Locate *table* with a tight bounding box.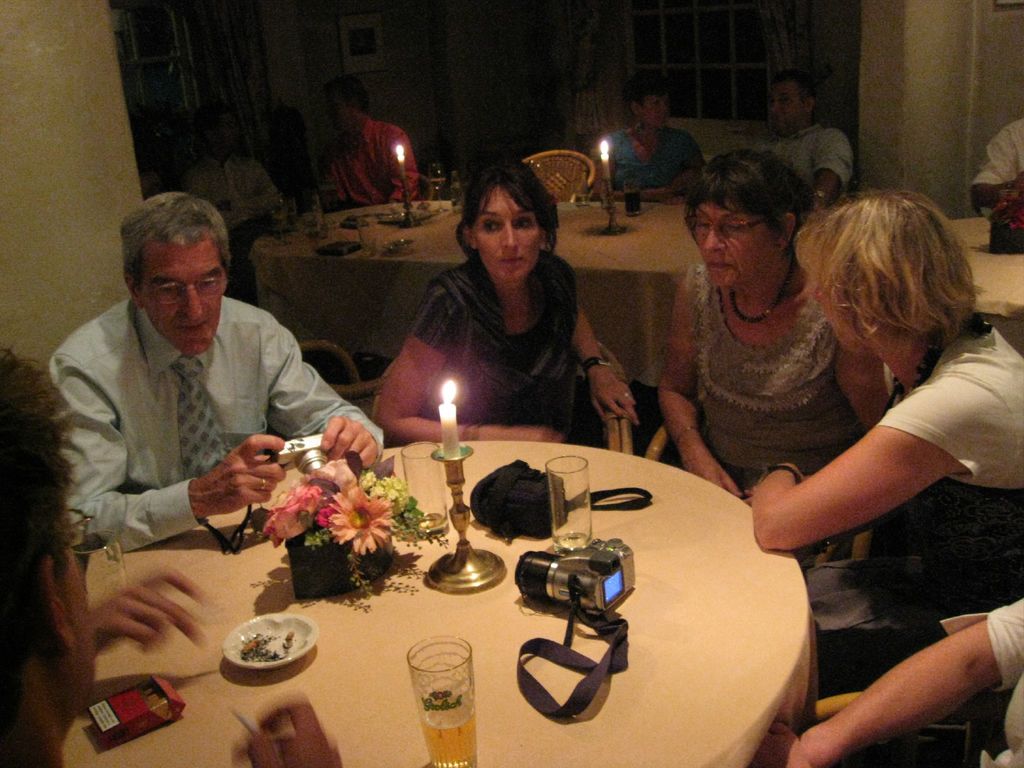
{"left": 250, "top": 203, "right": 1023, "bottom": 390}.
